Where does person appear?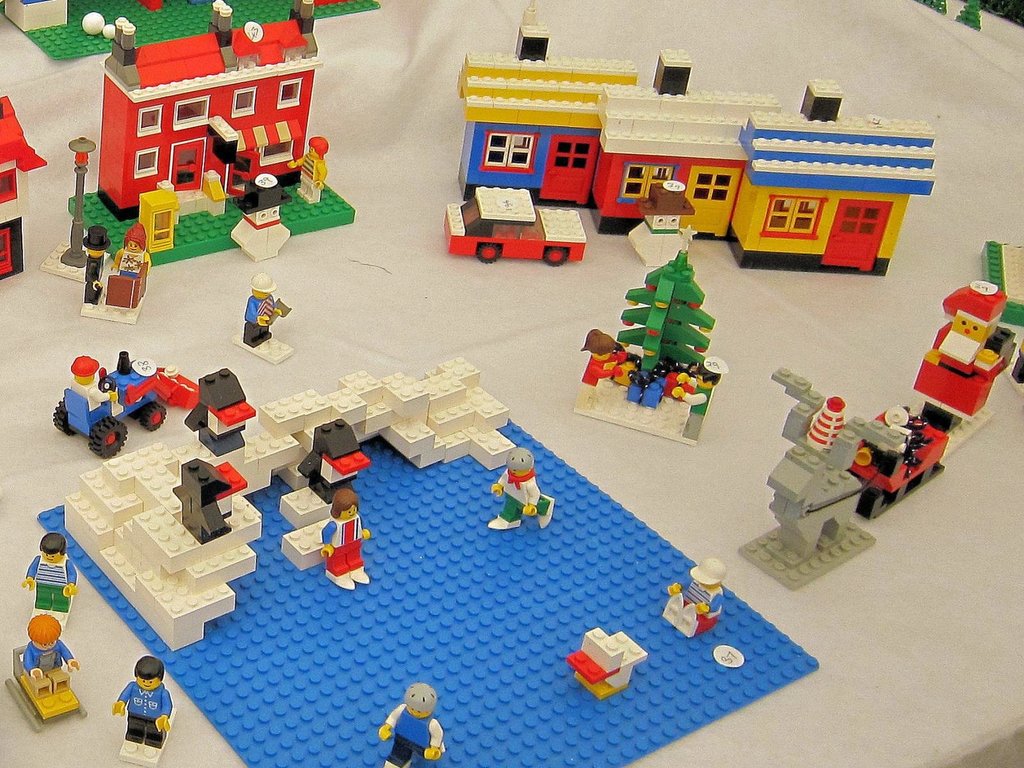
Appears at Rect(580, 324, 628, 410).
